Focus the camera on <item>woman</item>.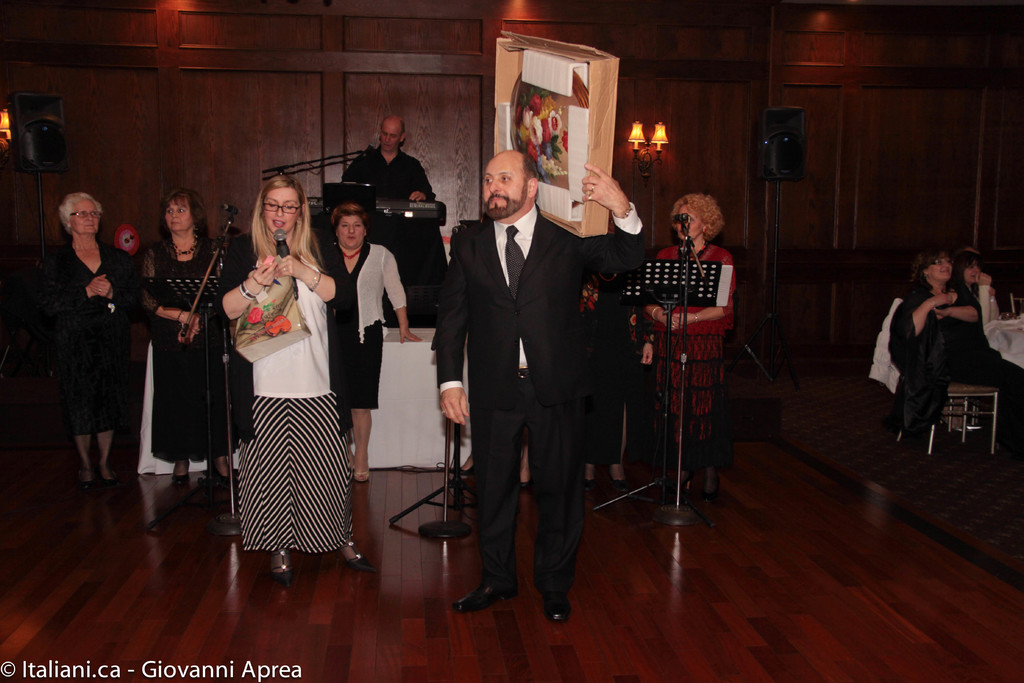
Focus region: detection(634, 191, 736, 504).
